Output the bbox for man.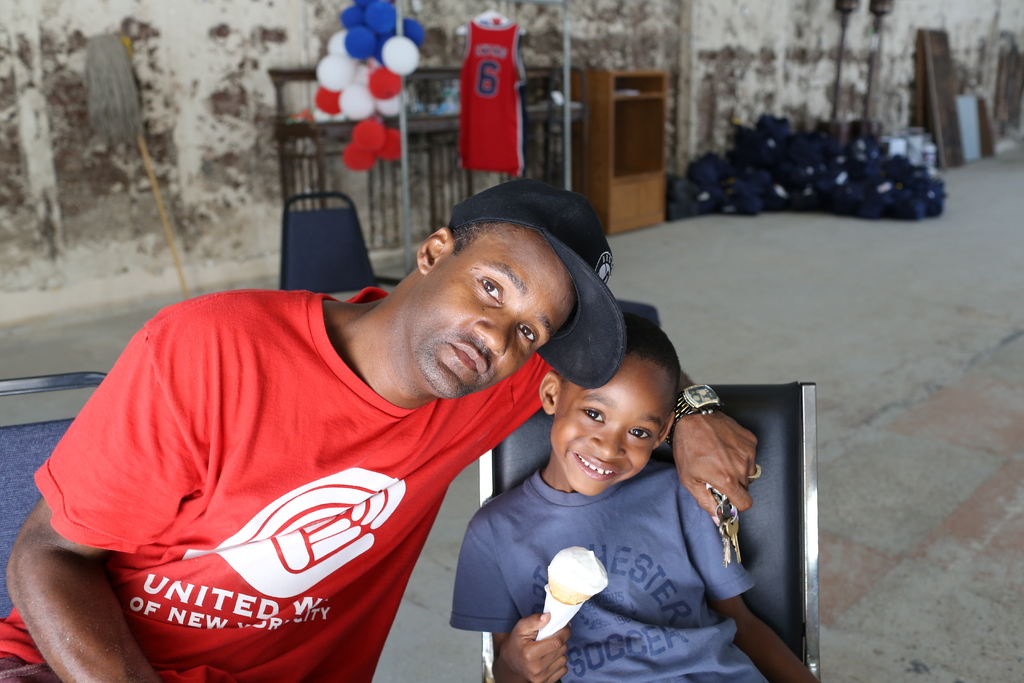
(left=34, top=181, right=689, bottom=675).
